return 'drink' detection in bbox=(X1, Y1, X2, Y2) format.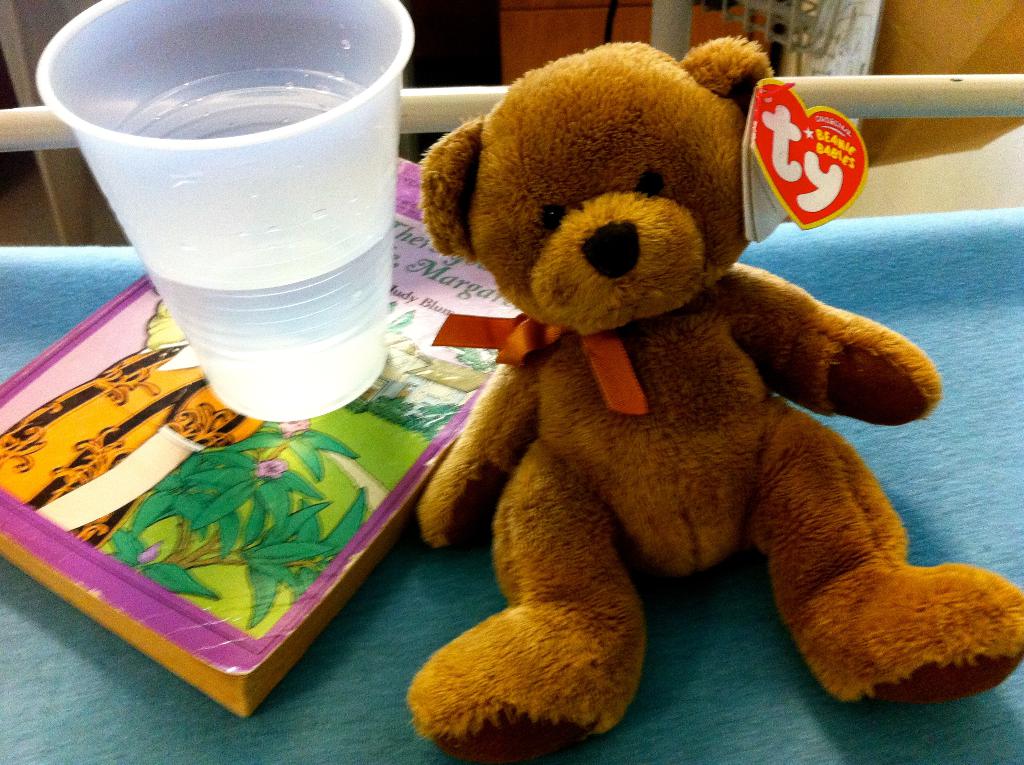
bbox=(100, 86, 396, 426).
